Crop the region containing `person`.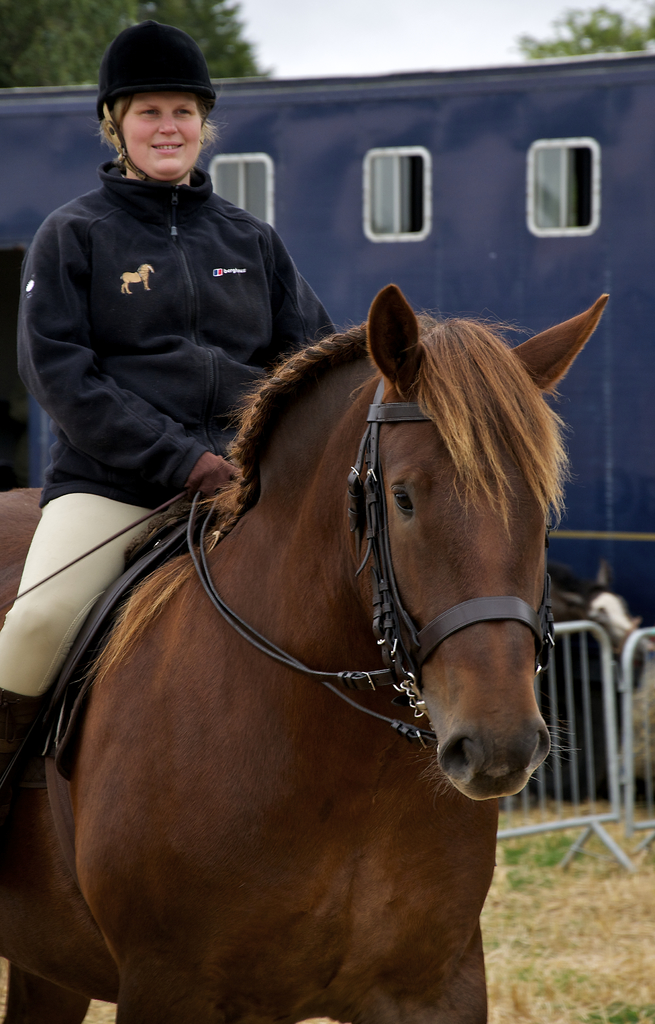
Crop region: bbox(19, 17, 335, 675).
